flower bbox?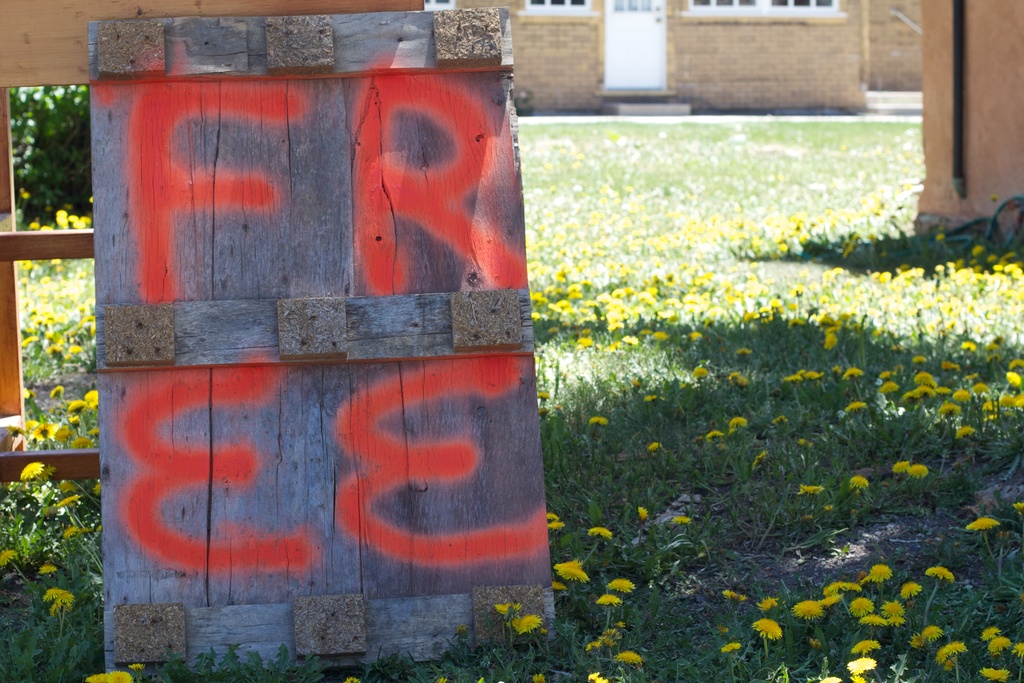
(x1=901, y1=577, x2=921, y2=597)
